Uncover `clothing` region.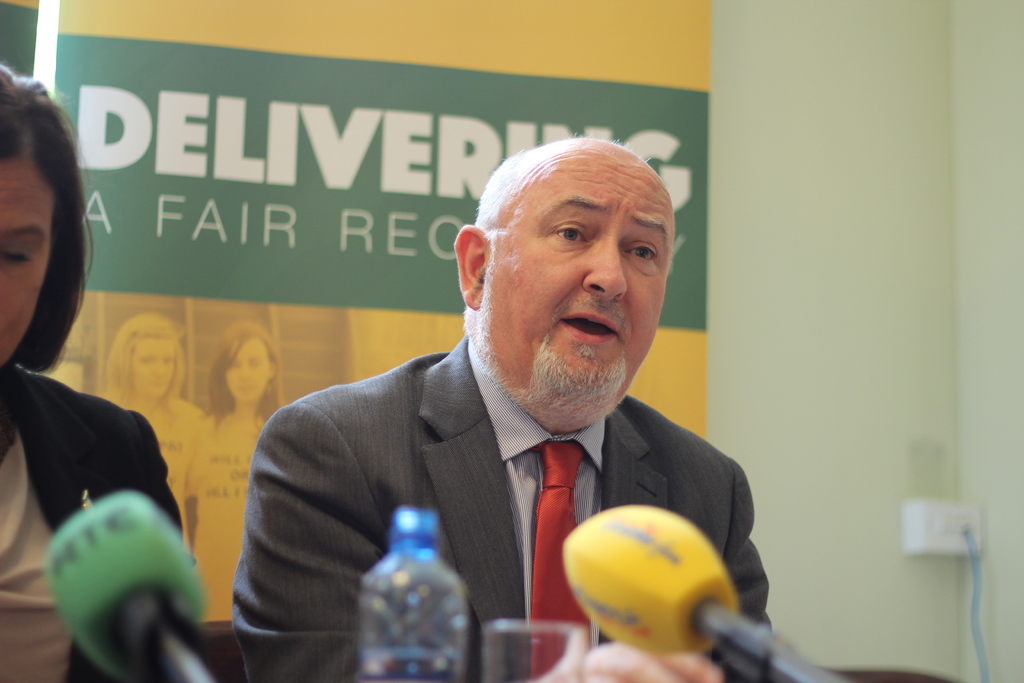
Uncovered: 233/334/775/682.
